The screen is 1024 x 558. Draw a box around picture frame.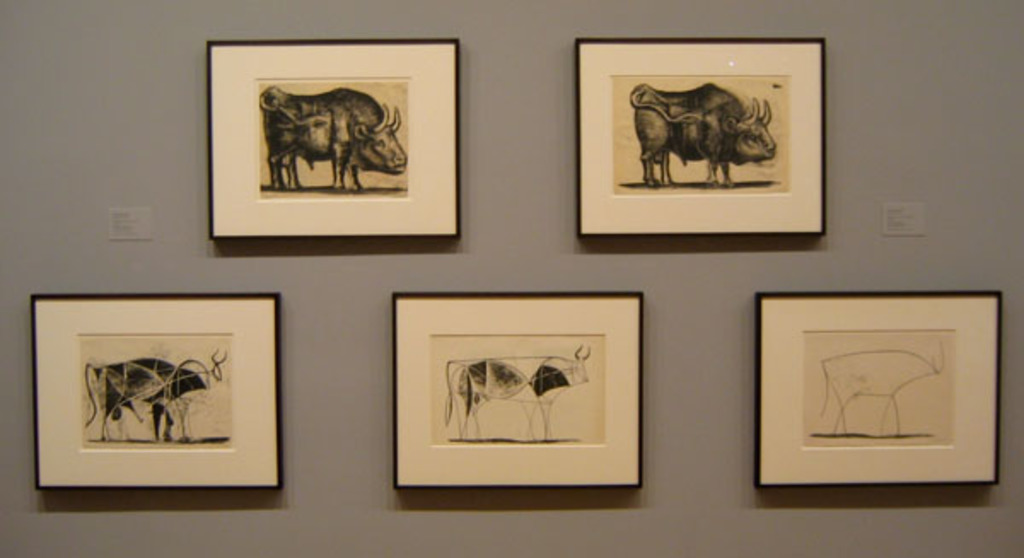
box=[572, 32, 819, 229].
